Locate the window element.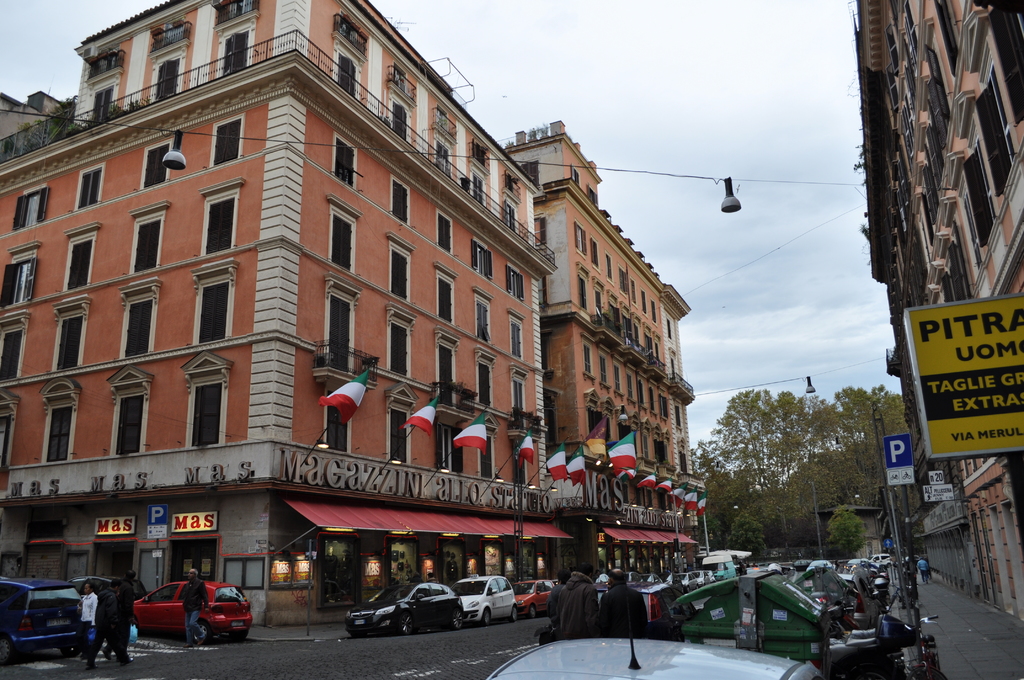
Element bbox: 388 382 413 464.
